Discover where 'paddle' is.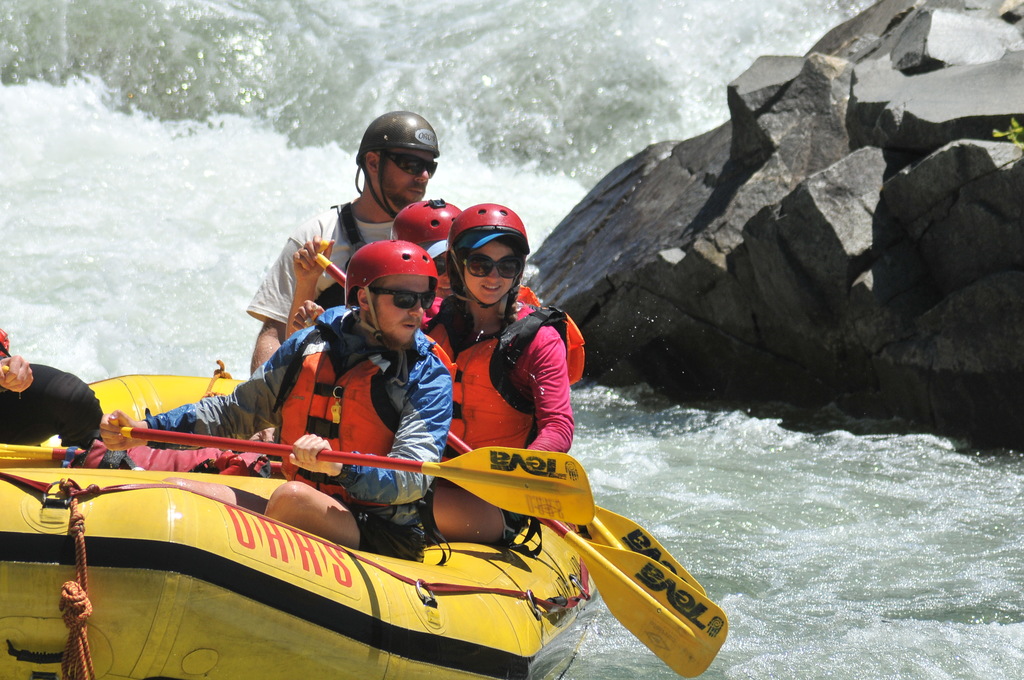
Discovered at (left=316, top=242, right=348, bottom=288).
